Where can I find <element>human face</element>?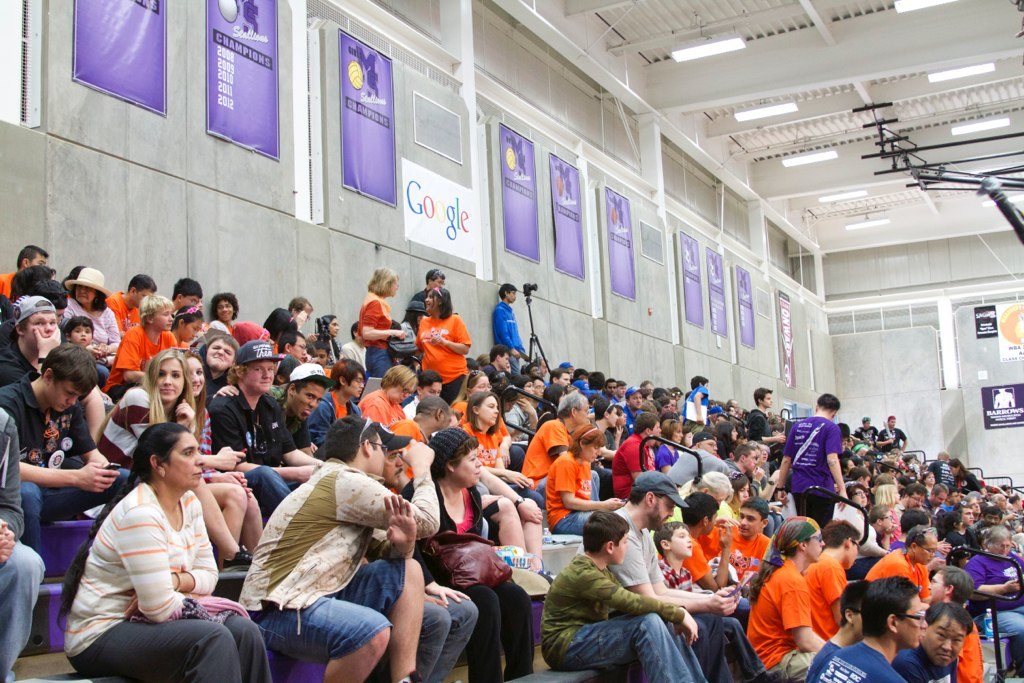
You can find it at <bbox>620, 383, 626, 394</bbox>.
